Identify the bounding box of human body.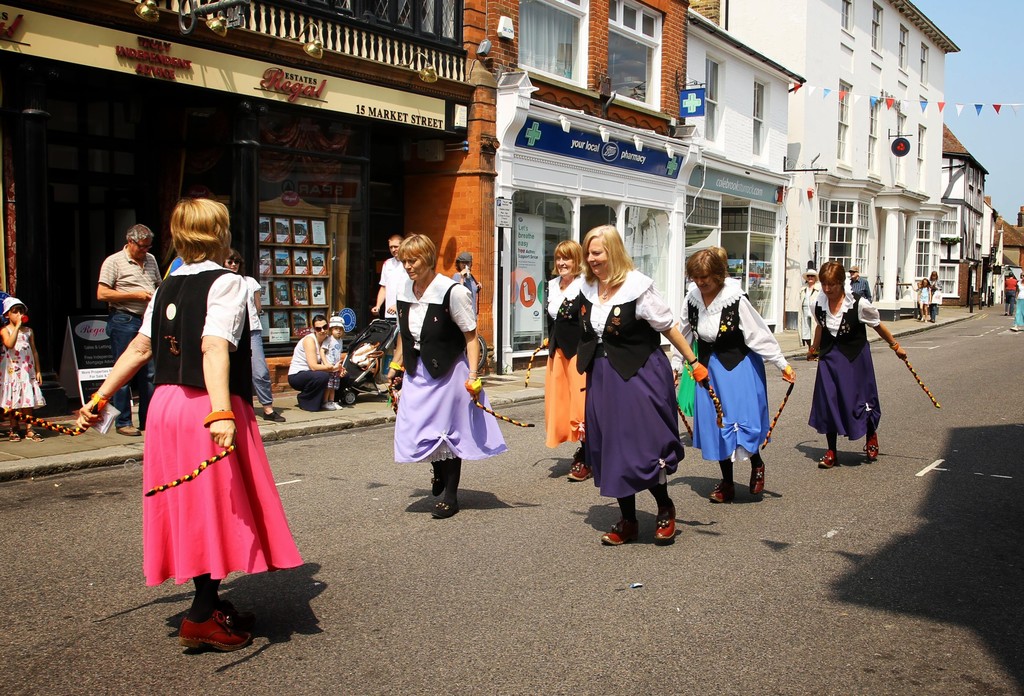
[1007, 273, 1023, 329].
